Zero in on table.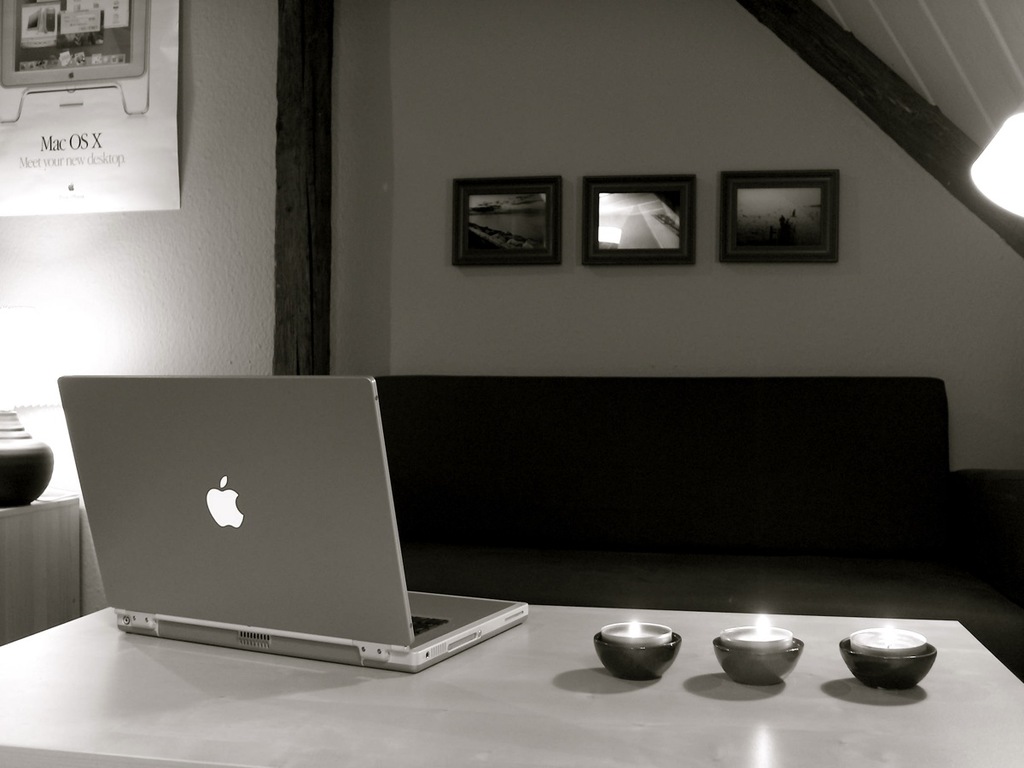
Zeroed in: [30, 338, 932, 760].
